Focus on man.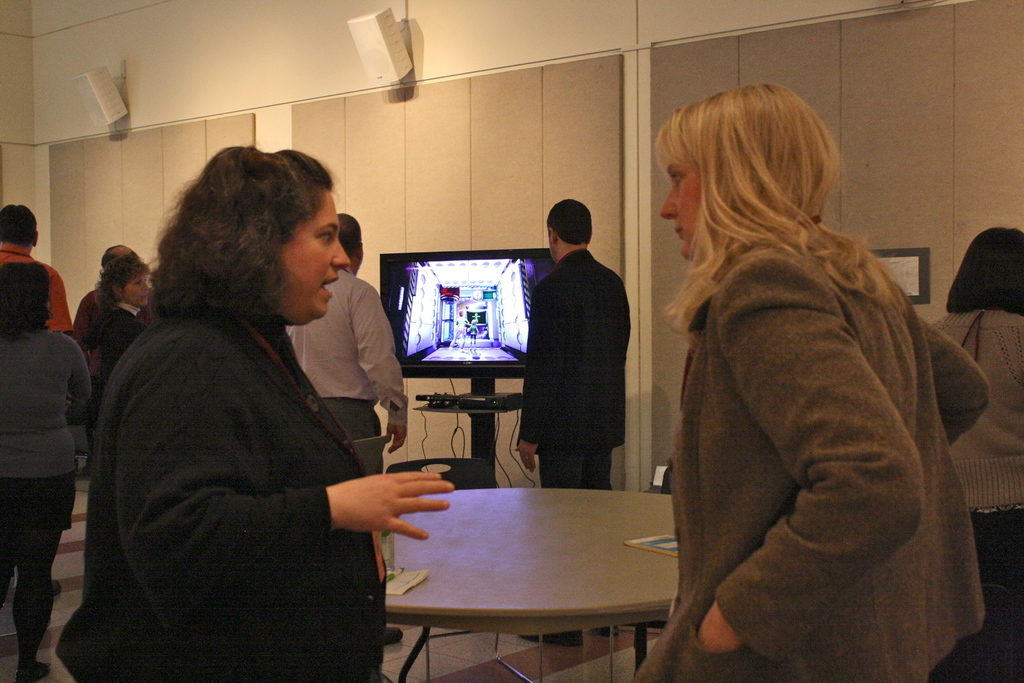
Focused at left=513, top=195, right=634, bottom=650.
